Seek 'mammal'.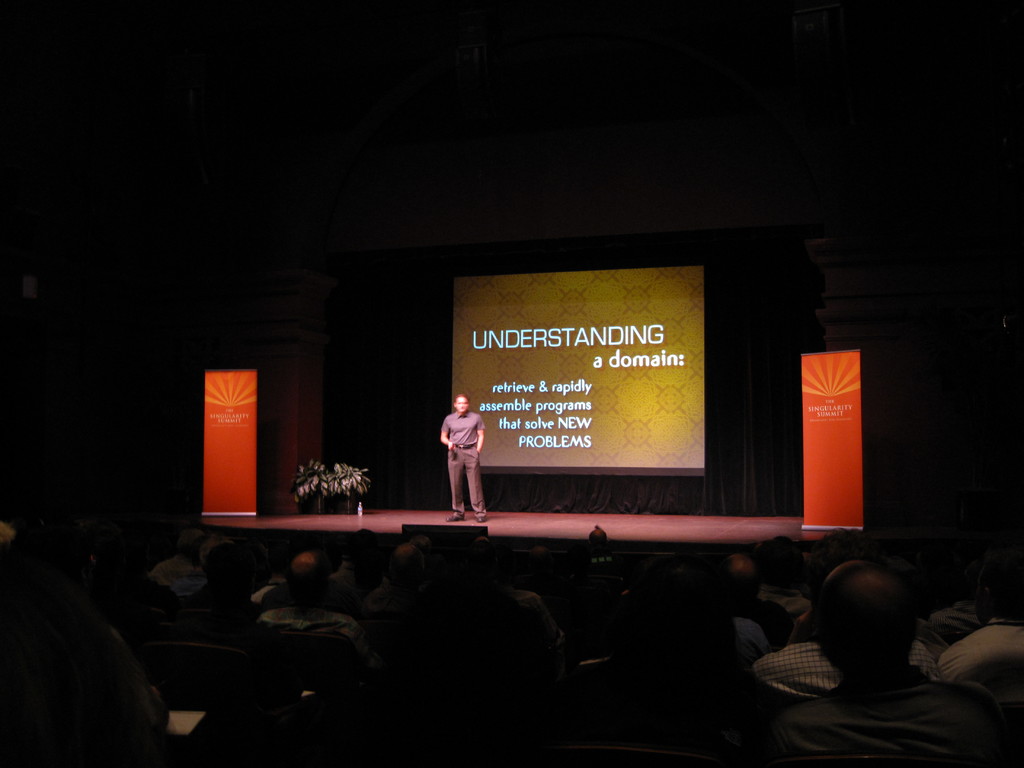
[x1=435, y1=394, x2=488, y2=526].
